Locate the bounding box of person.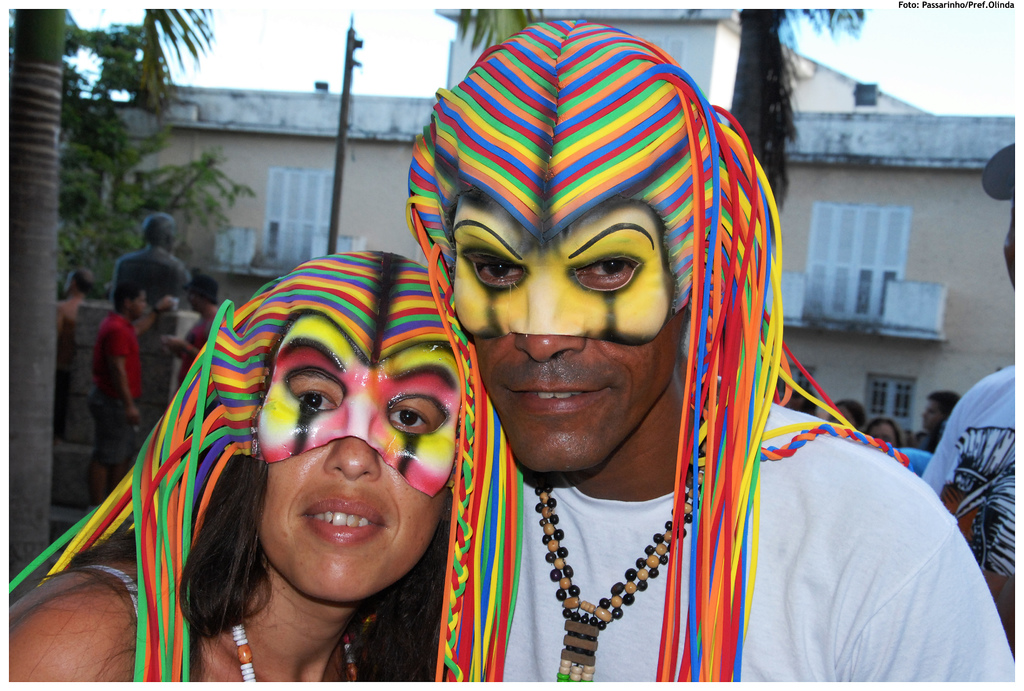
Bounding box: {"left": 93, "top": 291, "right": 175, "bottom": 502}.
